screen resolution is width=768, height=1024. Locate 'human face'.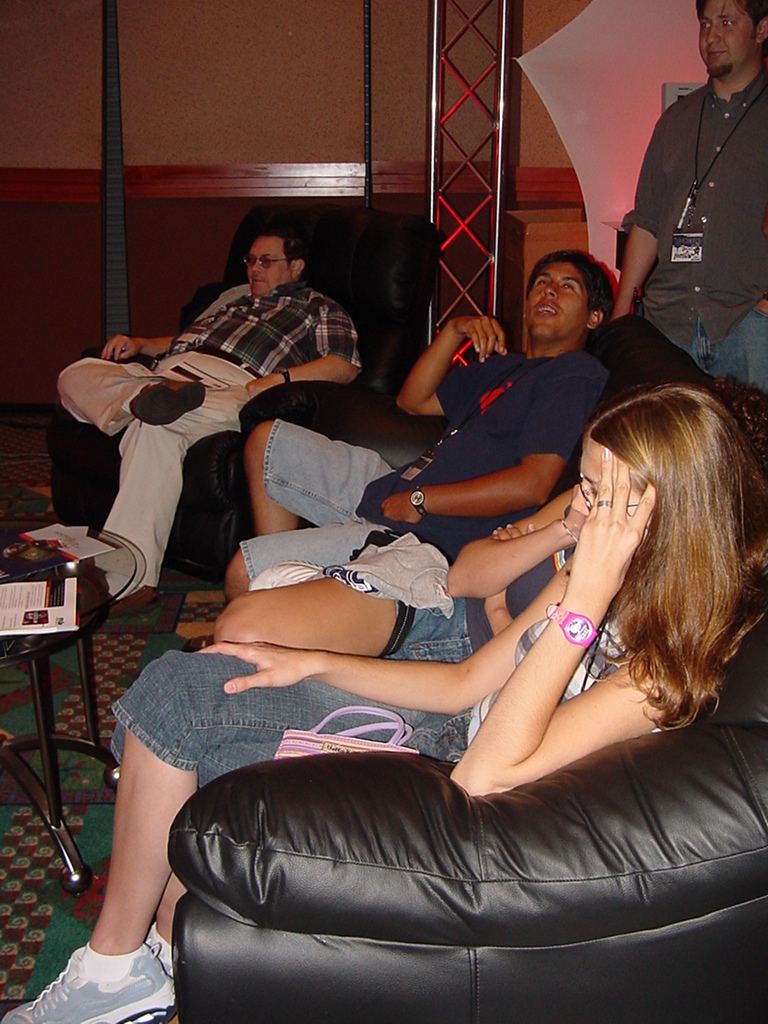
572, 438, 632, 510.
